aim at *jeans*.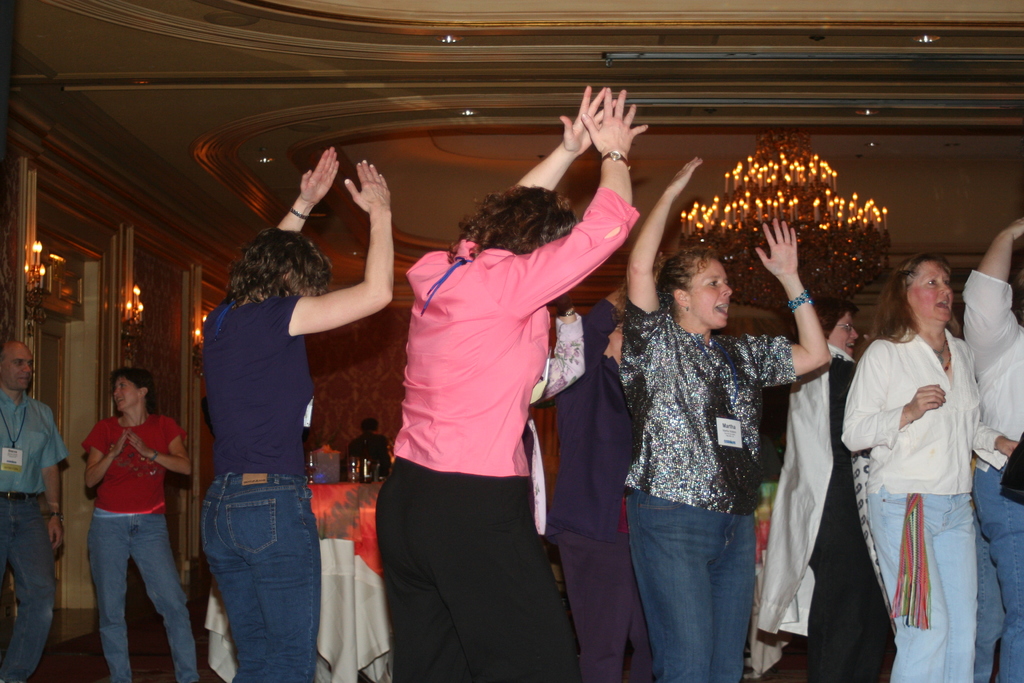
Aimed at box(626, 490, 753, 682).
